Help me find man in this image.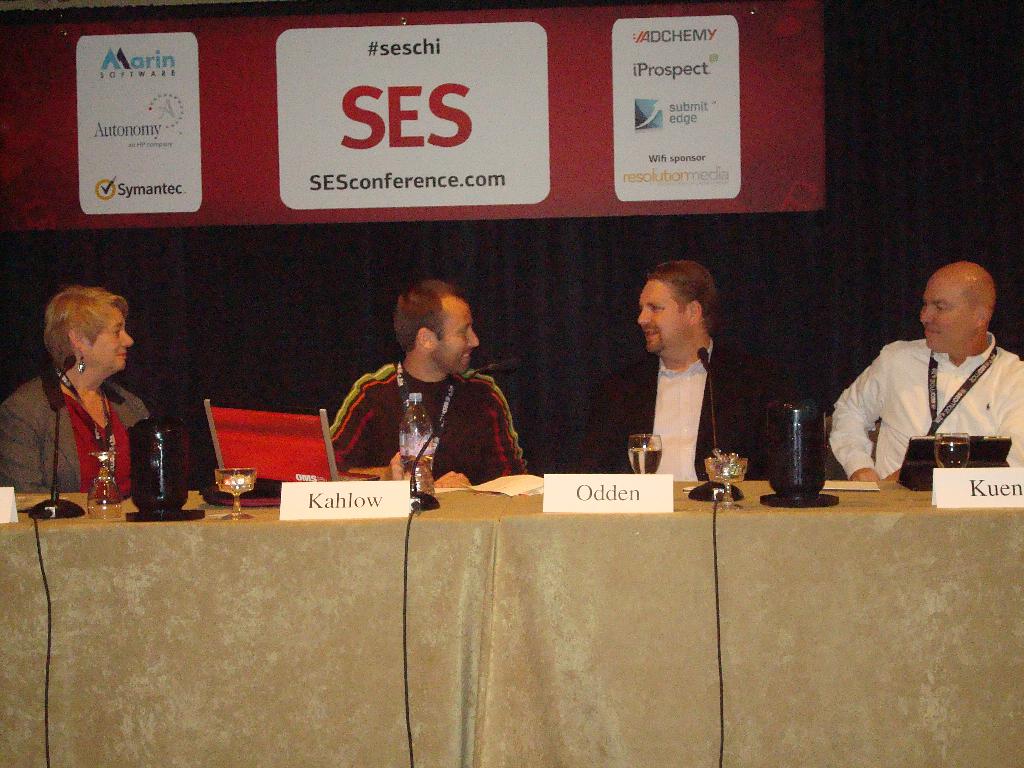
Found it: (left=581, top=252, right=798, bottom=477).
